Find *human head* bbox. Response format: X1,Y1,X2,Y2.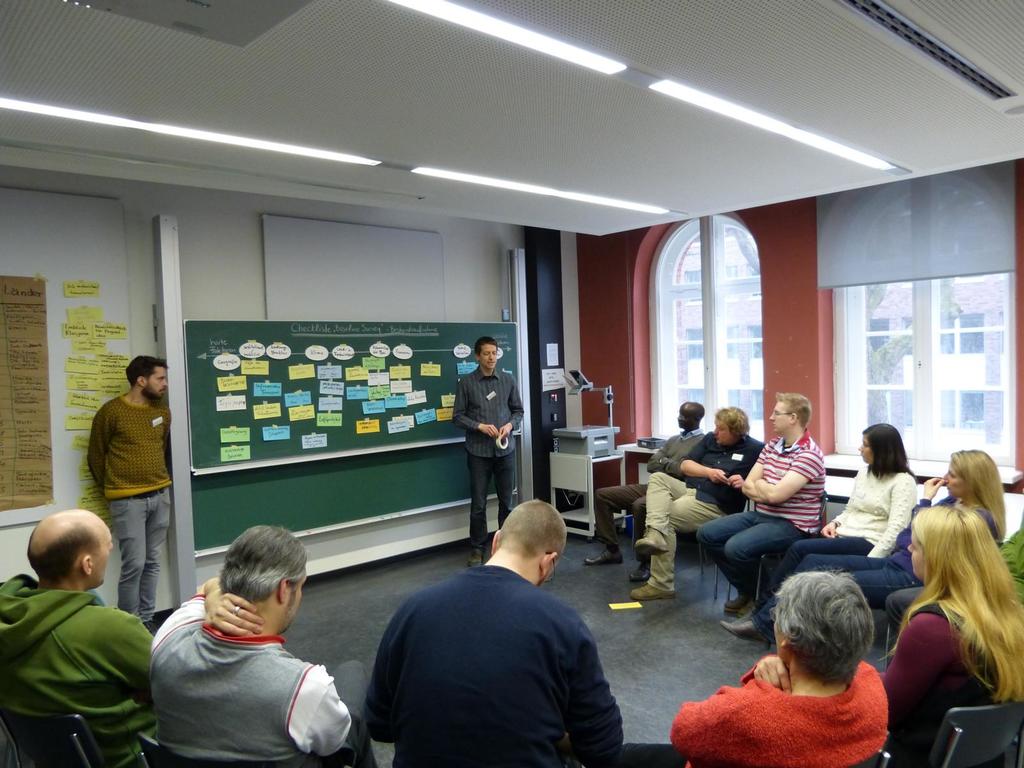
27,506,115,593.
